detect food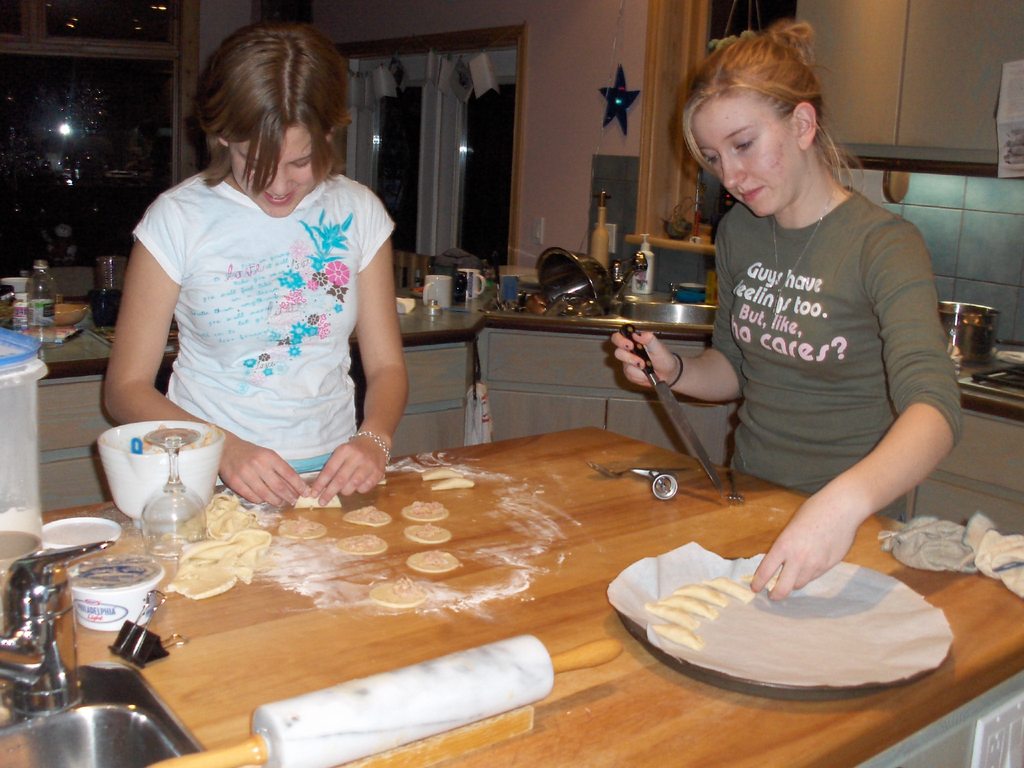
region(344, 502, 391, 526)
